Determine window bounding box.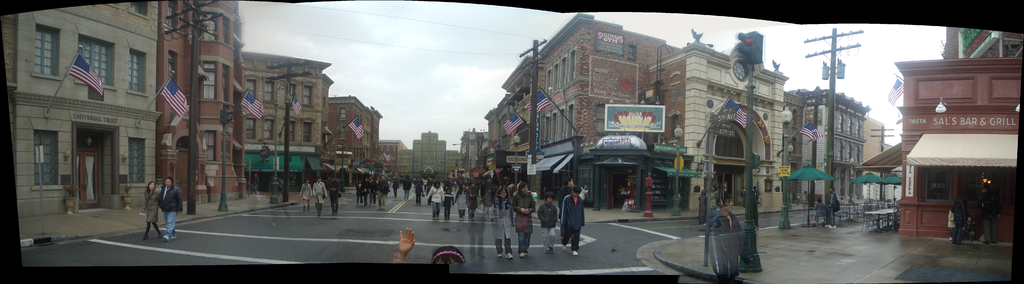
Determined: [x1=366, y1=132, x2=370, y2=144].
